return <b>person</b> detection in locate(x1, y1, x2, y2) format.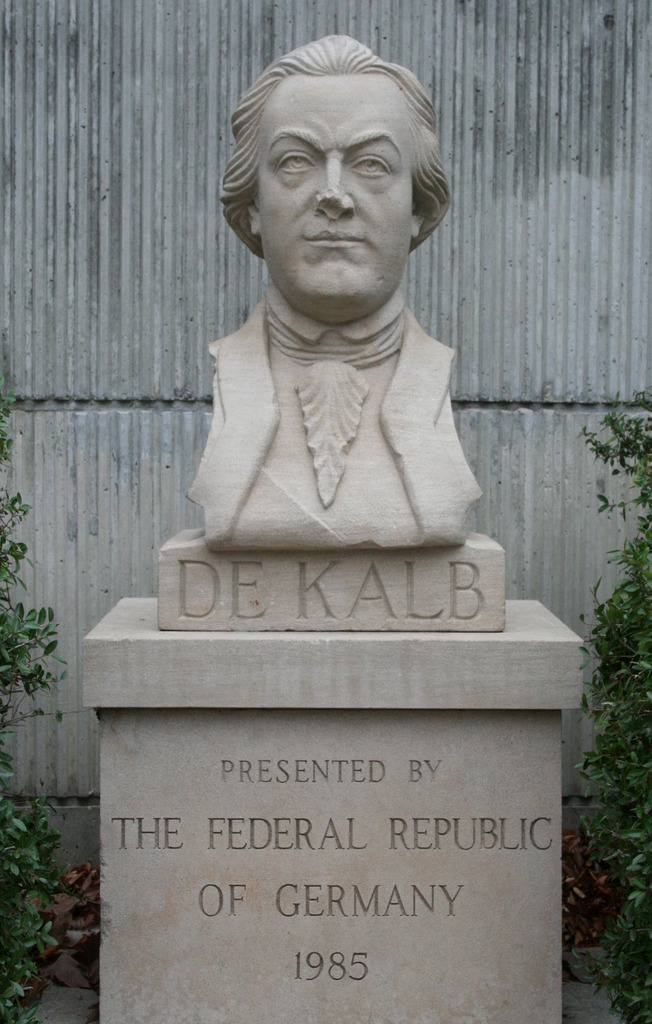
locate(183, 33, 484, 555).
